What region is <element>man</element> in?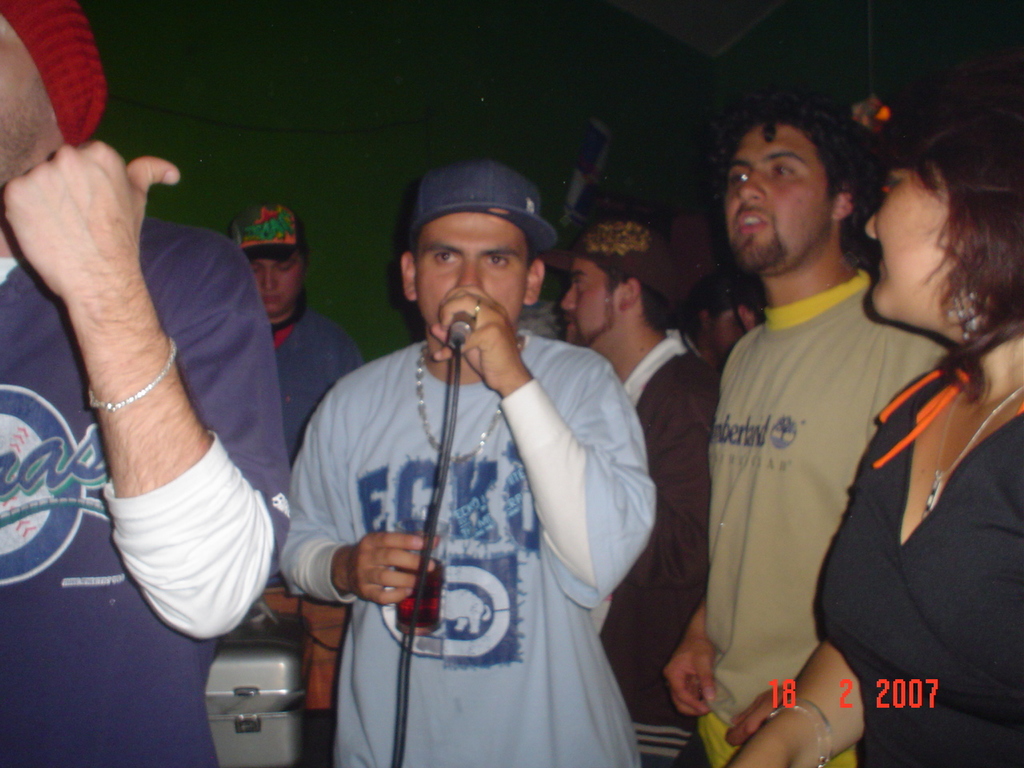
0,0,282,767.
